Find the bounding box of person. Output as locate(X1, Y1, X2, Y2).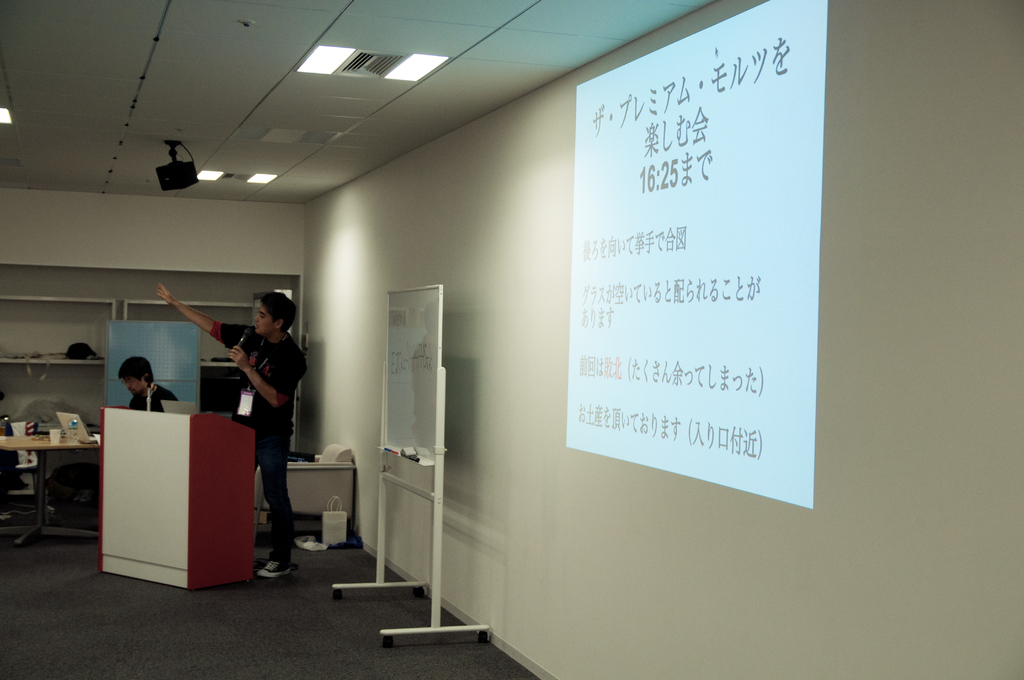
locate(116, 353, 184, 419).
